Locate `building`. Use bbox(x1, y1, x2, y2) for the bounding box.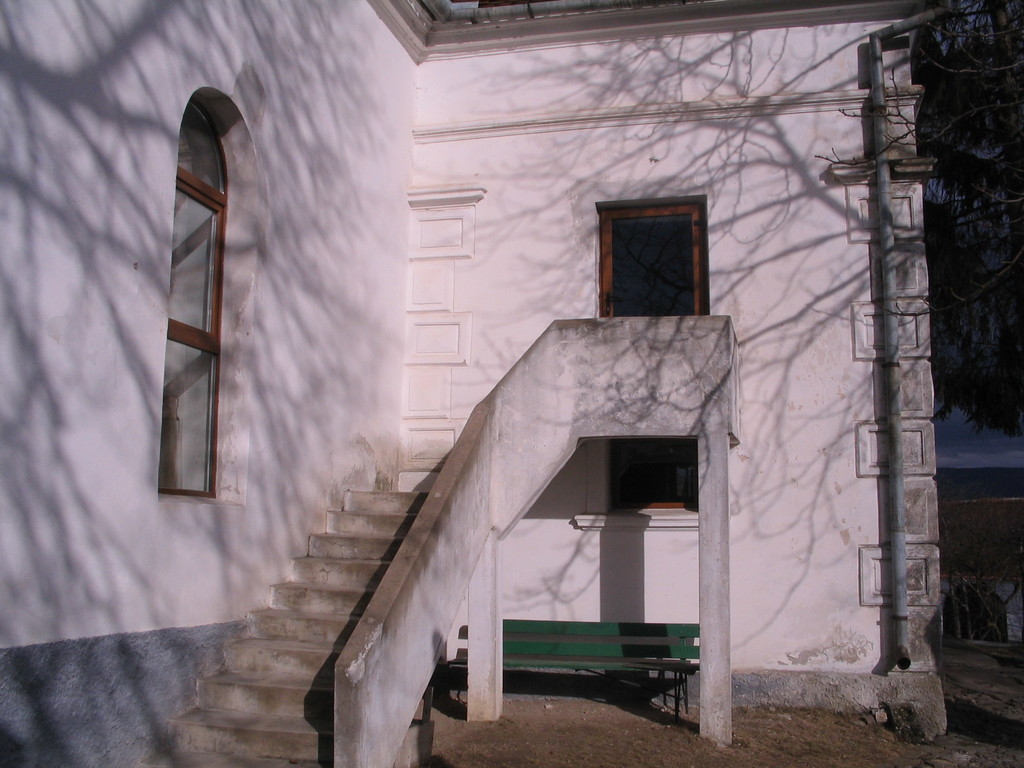
bbox(0, 0, 947, 767).
